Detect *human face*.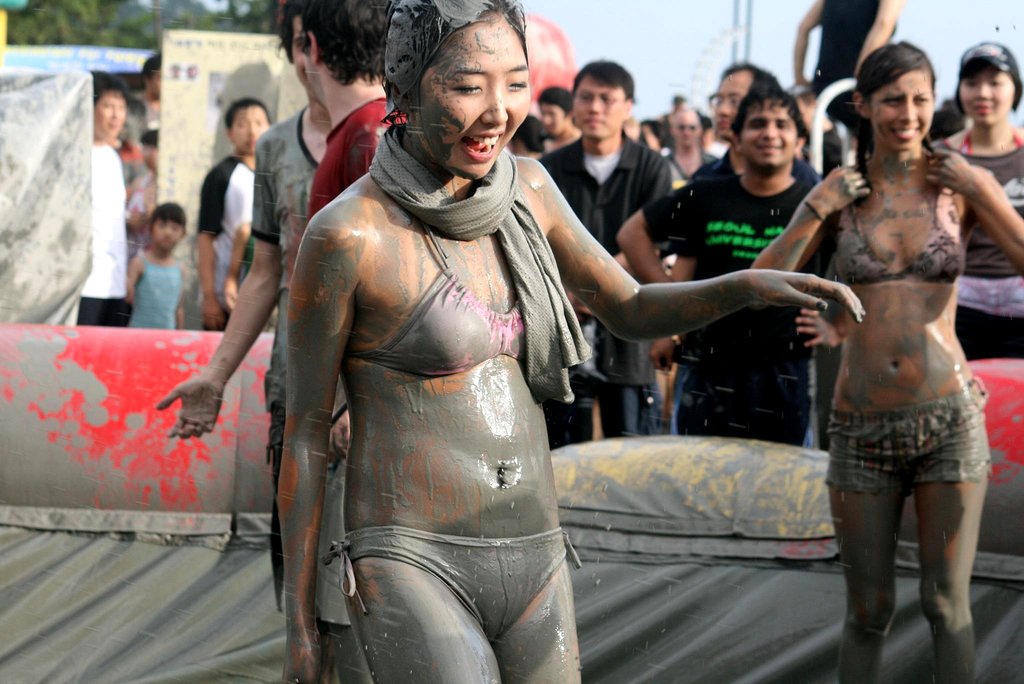
Detected at region(142, 144, 156, 169).
